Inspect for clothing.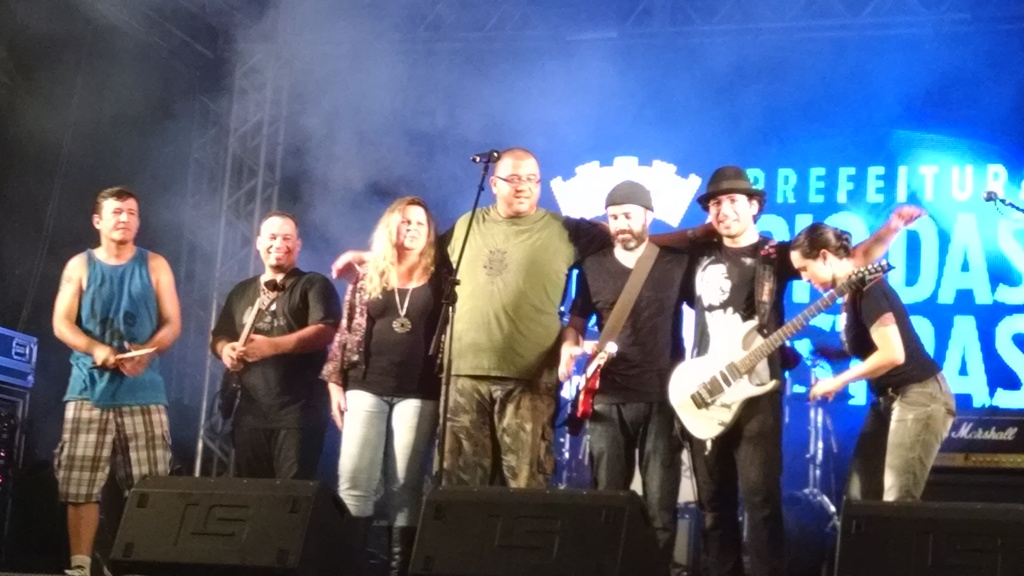
Inspection: left=323, top=268, right=454, bottom=525.
